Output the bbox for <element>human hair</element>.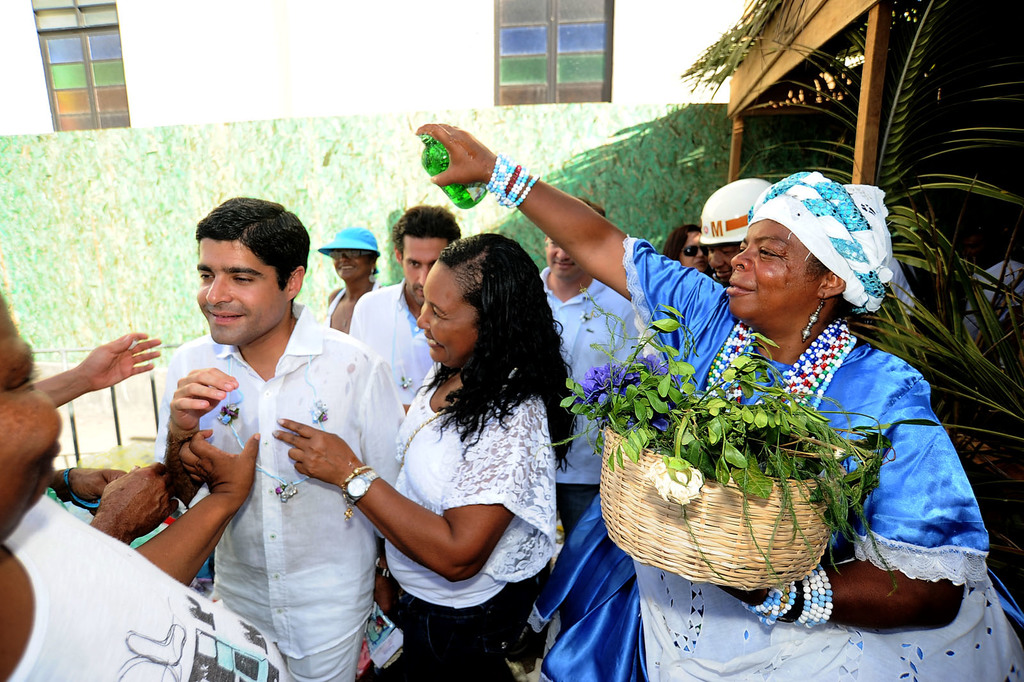
detection(394, 200, 463, 256).
